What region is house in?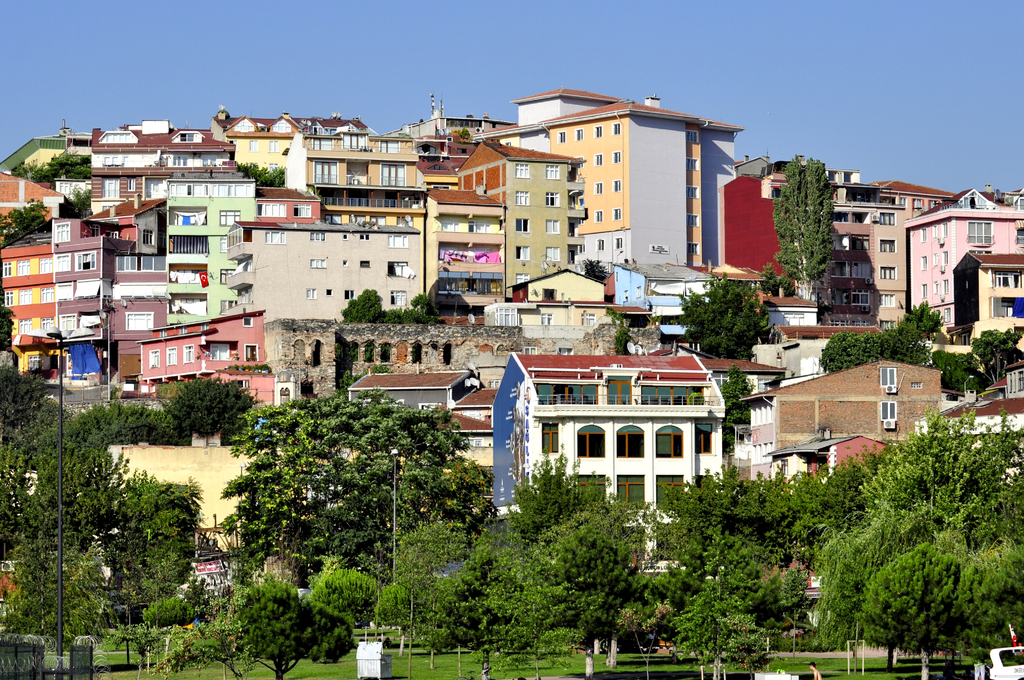
[825, 168, 952, 323].
